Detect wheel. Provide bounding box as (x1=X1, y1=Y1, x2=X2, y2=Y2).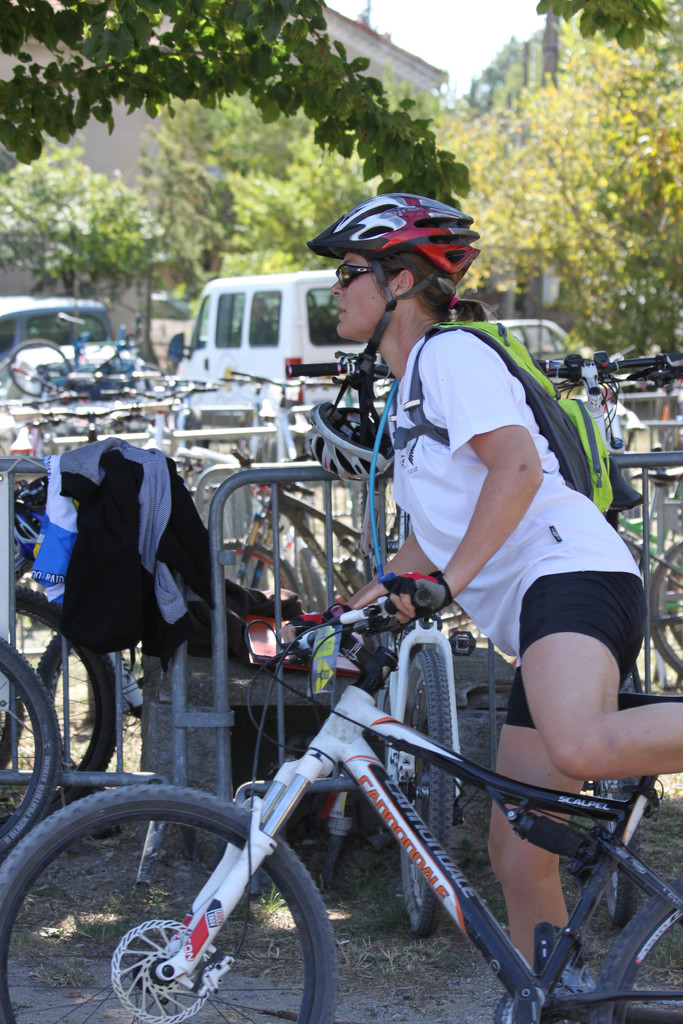
(x1=587, y1=879, x2=682, y2=1023).
